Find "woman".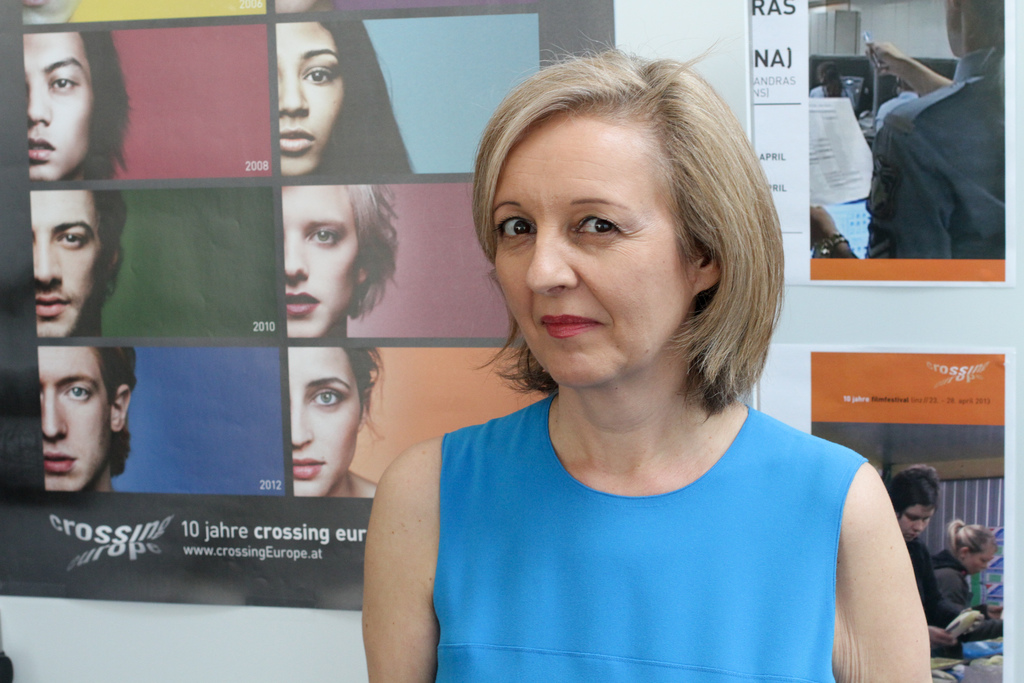
<bbox>283, 183, 400, 340</bbox>.
